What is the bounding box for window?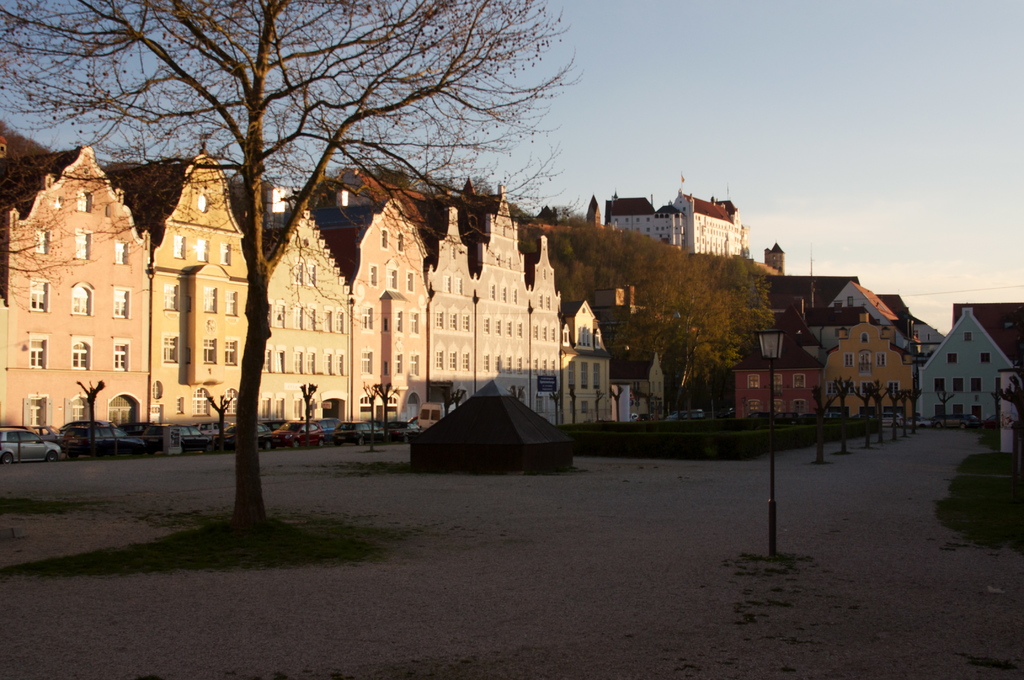
l=404, t=268, r=414, b=291.
